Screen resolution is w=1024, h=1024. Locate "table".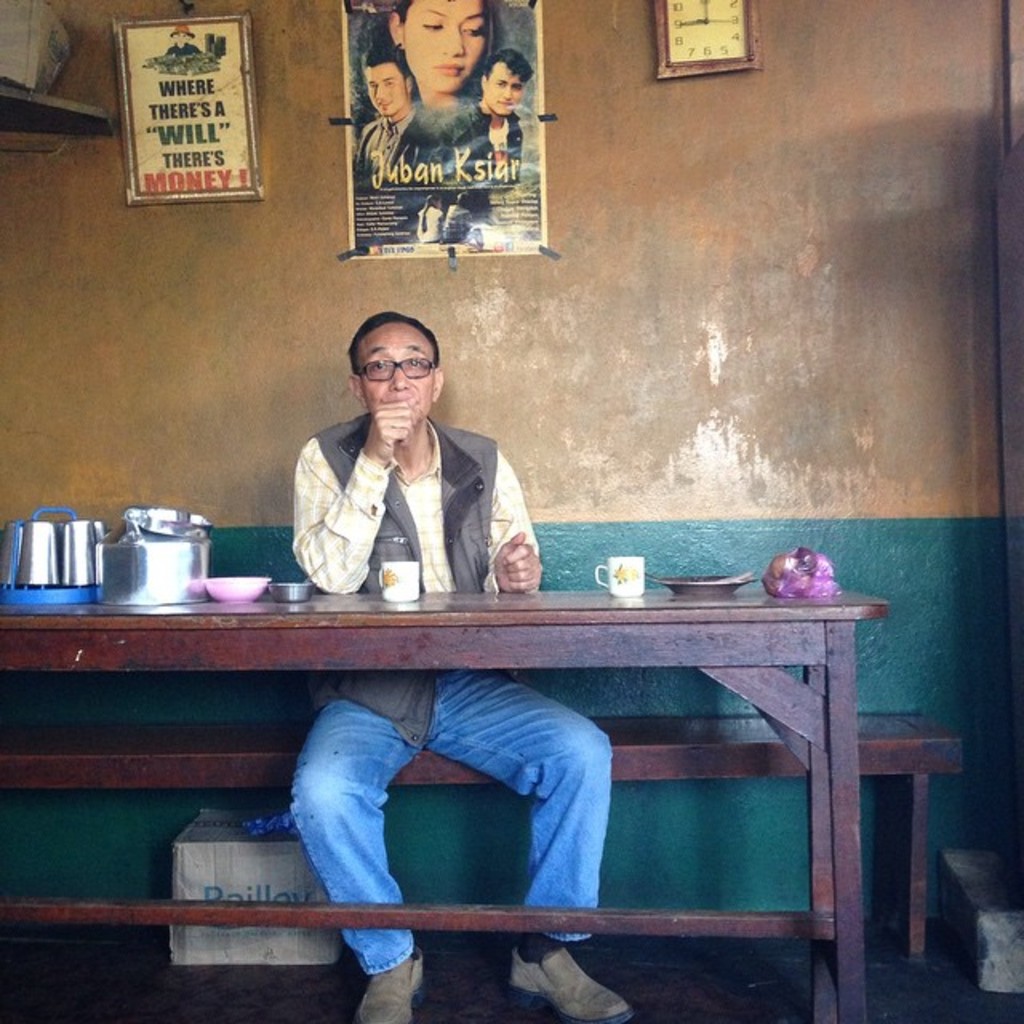
region(43, 555, 930, 982).
